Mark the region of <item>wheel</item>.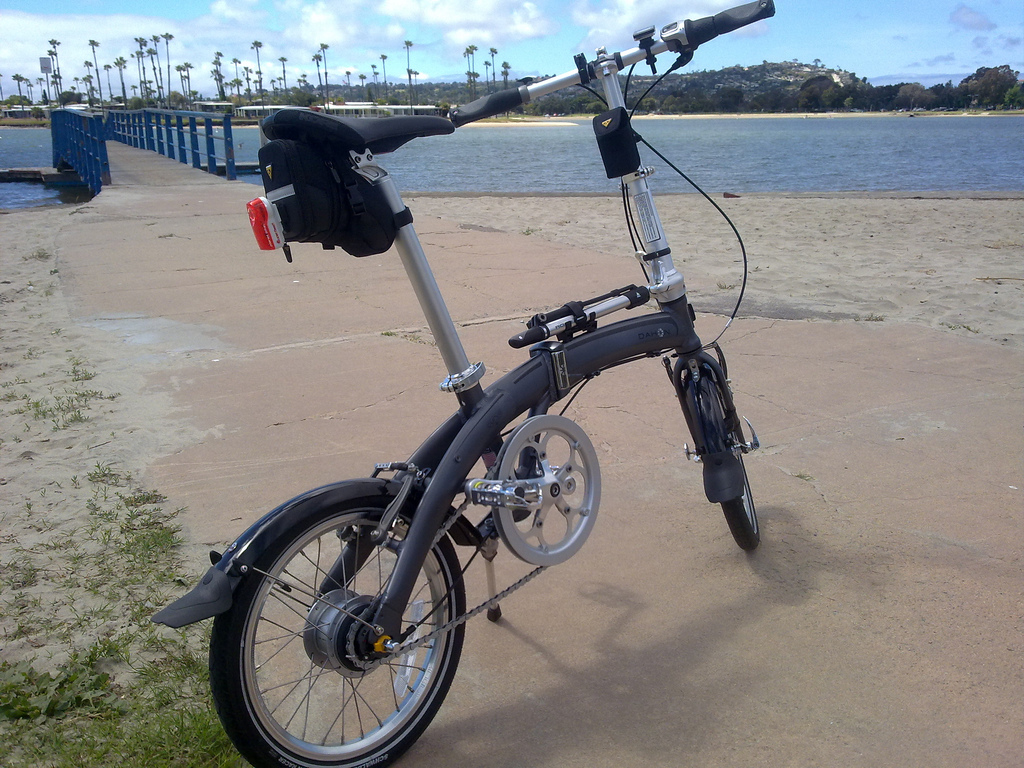
Region: bbox=[204, 508, 482, 766].
